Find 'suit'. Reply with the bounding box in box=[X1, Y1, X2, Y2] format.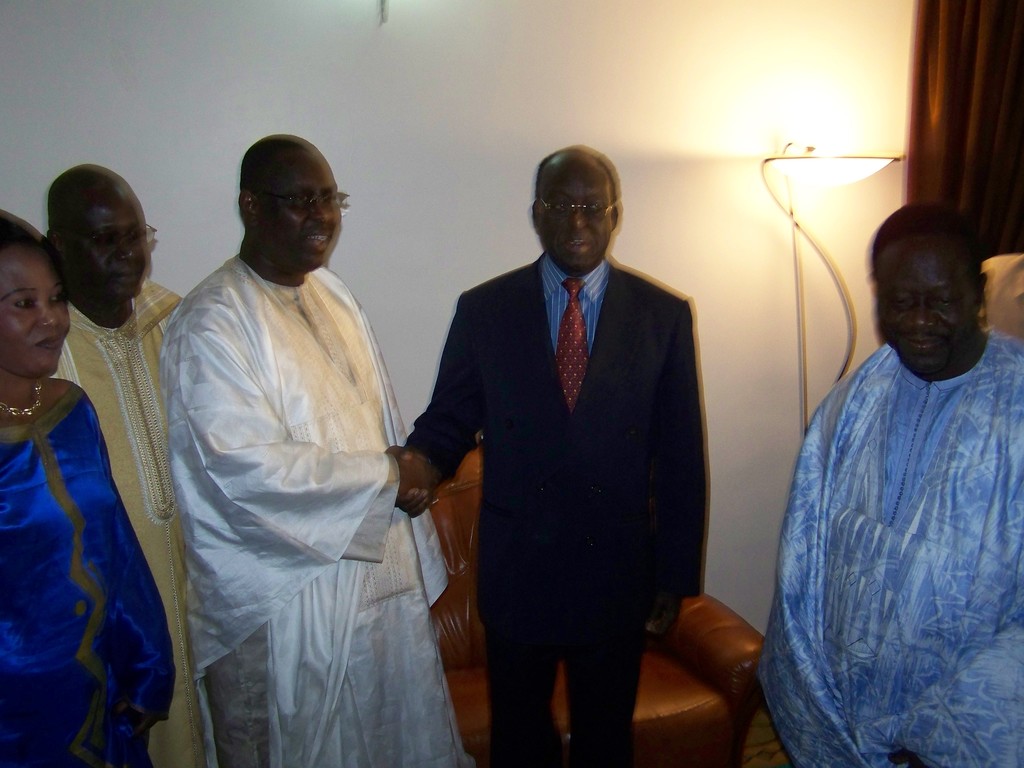
box=[415, 148, 717, 767].
